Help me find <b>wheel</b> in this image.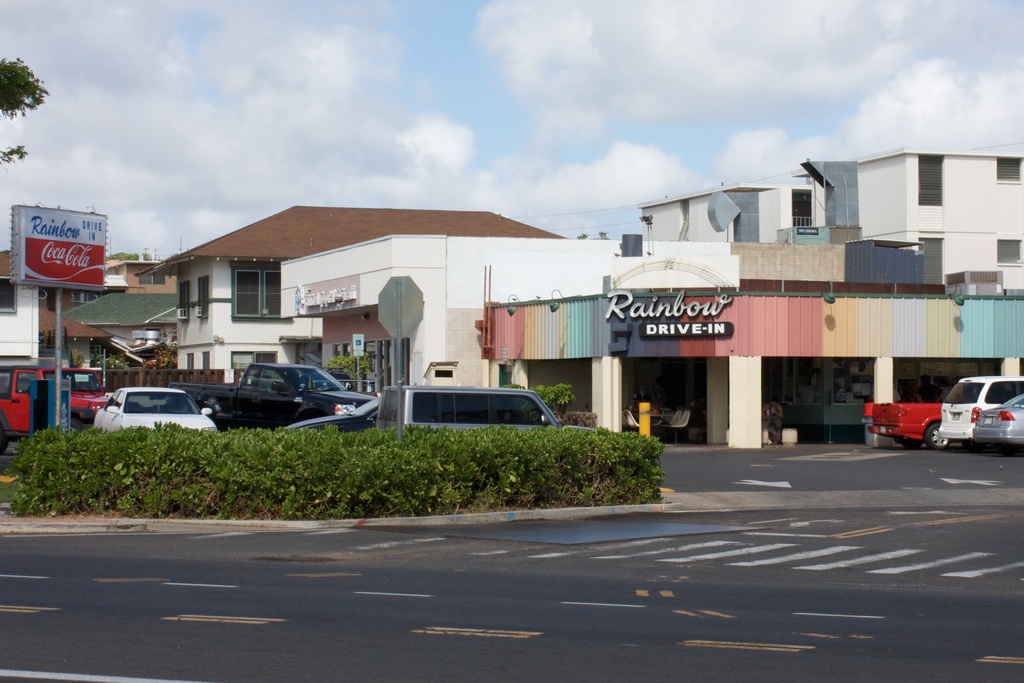
Found it: (left=921, top=418, right=954, bottom=450).
